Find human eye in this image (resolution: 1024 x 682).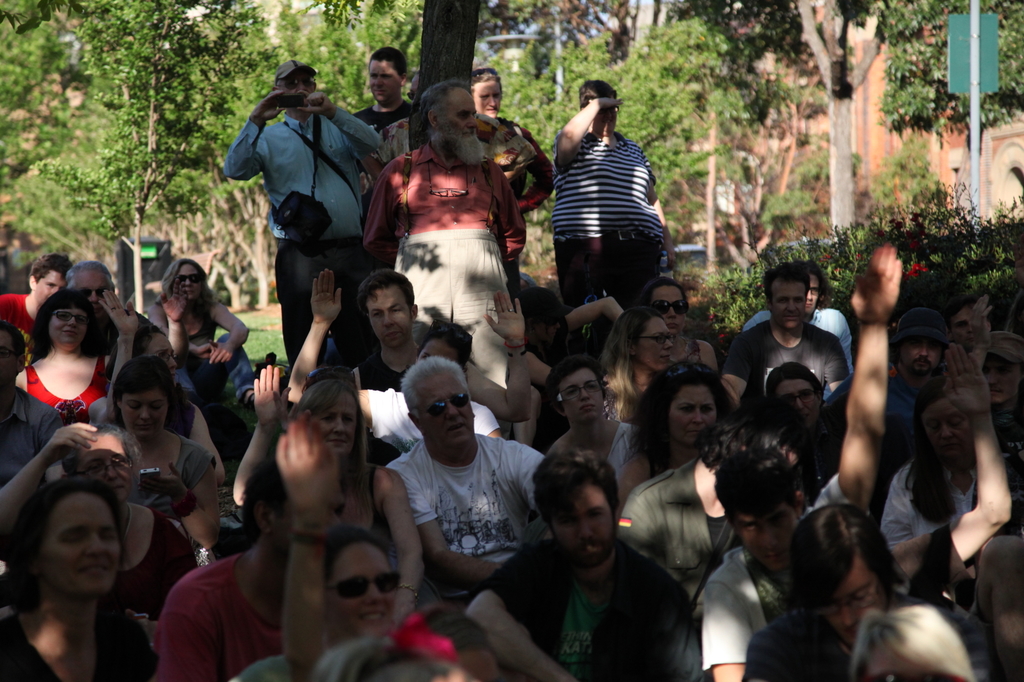
493:93:500:98.
